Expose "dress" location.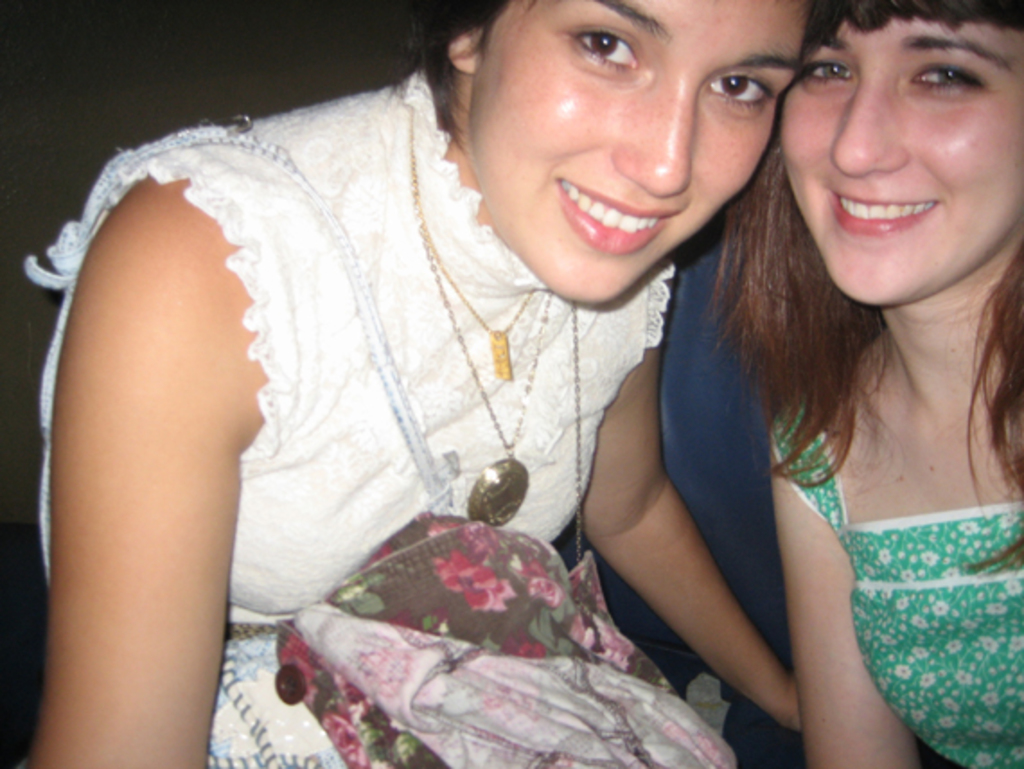
Exposed at 27/70/675/767.
